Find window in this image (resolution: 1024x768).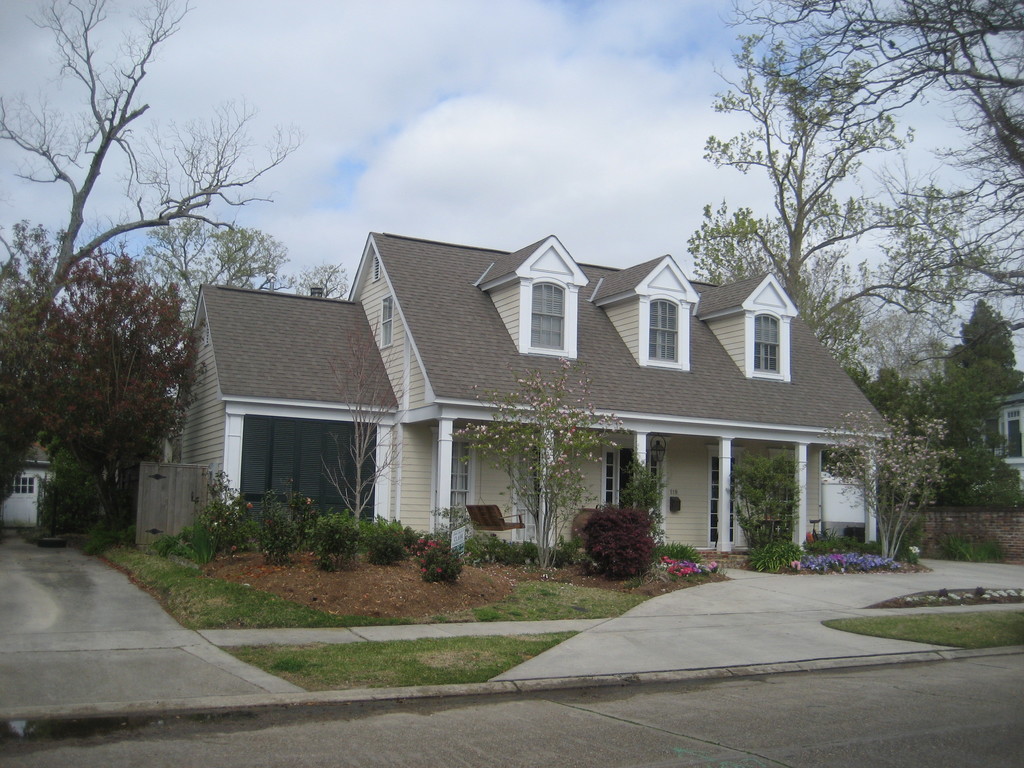
[13,477,34,494].
